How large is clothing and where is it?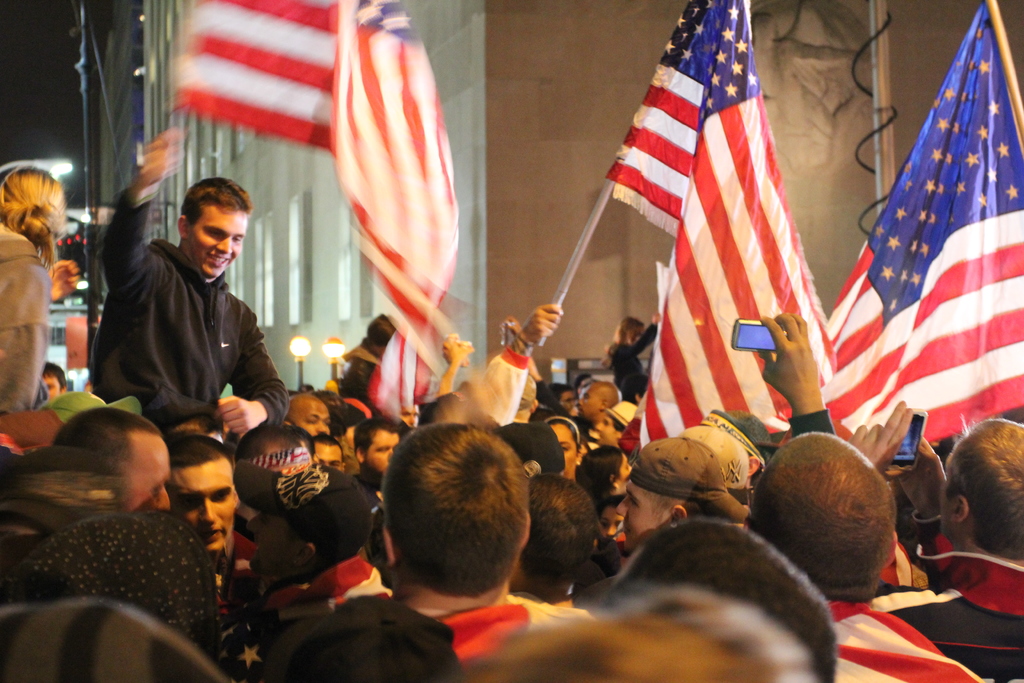
Bounding box: x1=0, y1=226, x2=52, y2=412.
